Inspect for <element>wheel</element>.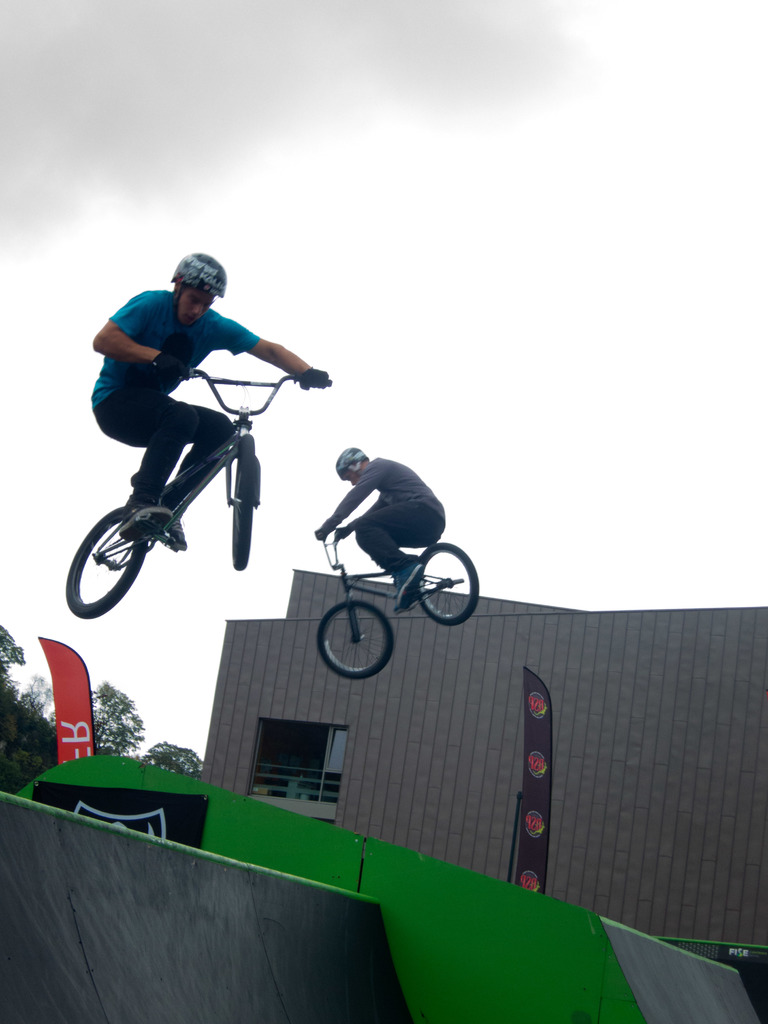
Inspection: pyautogui.locateOnScreen(322, 598, 392, 682).
